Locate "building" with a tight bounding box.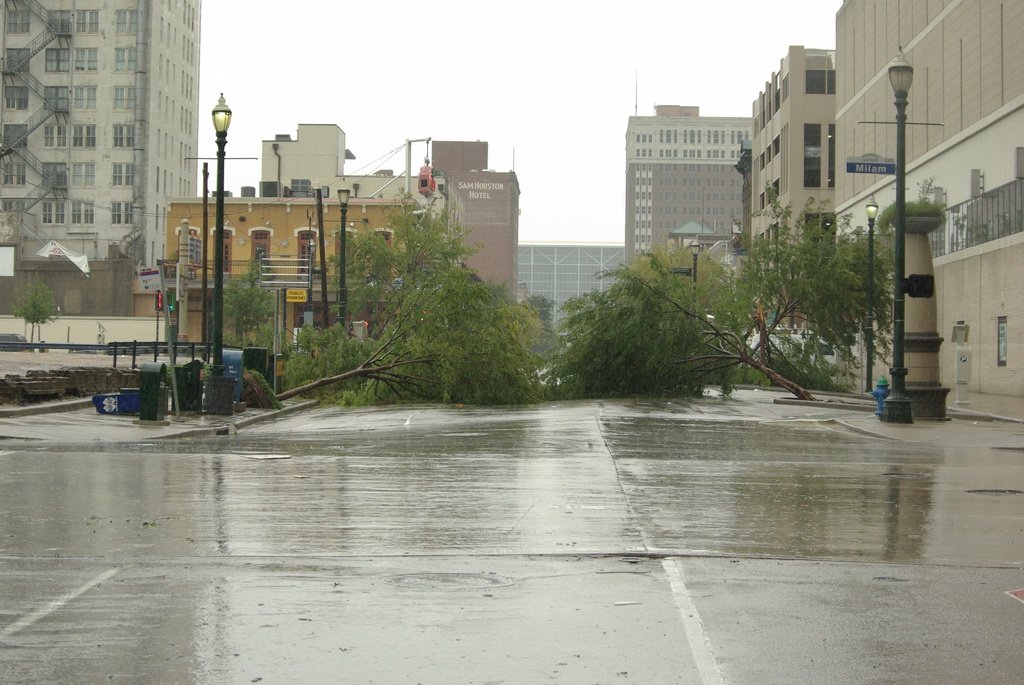
0:0:202:266.
